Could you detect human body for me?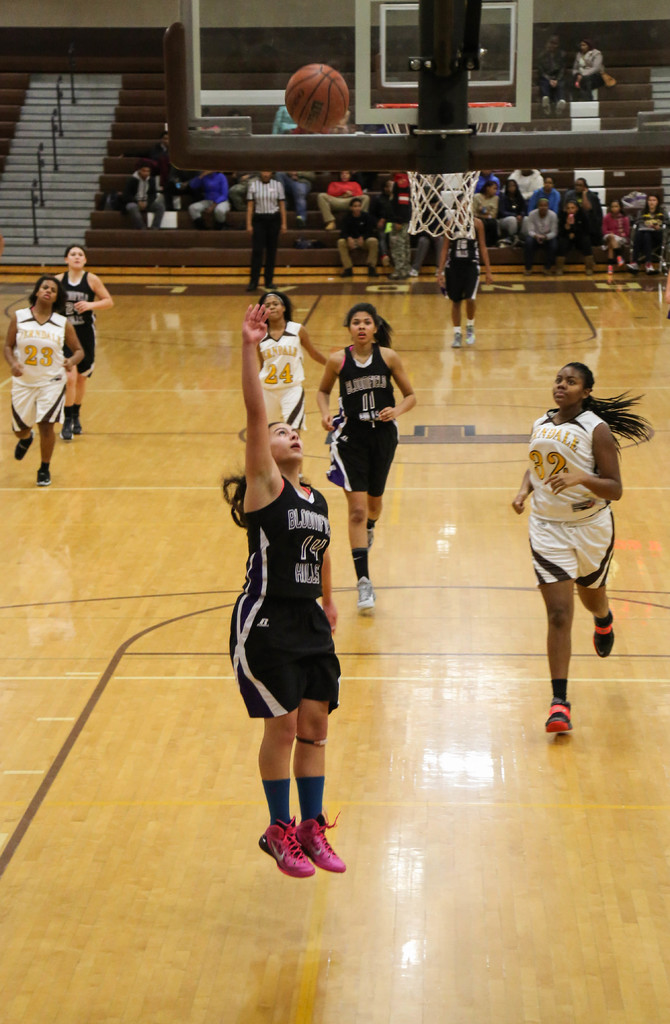
Detection result: <box>532,173,558,208</box>.
